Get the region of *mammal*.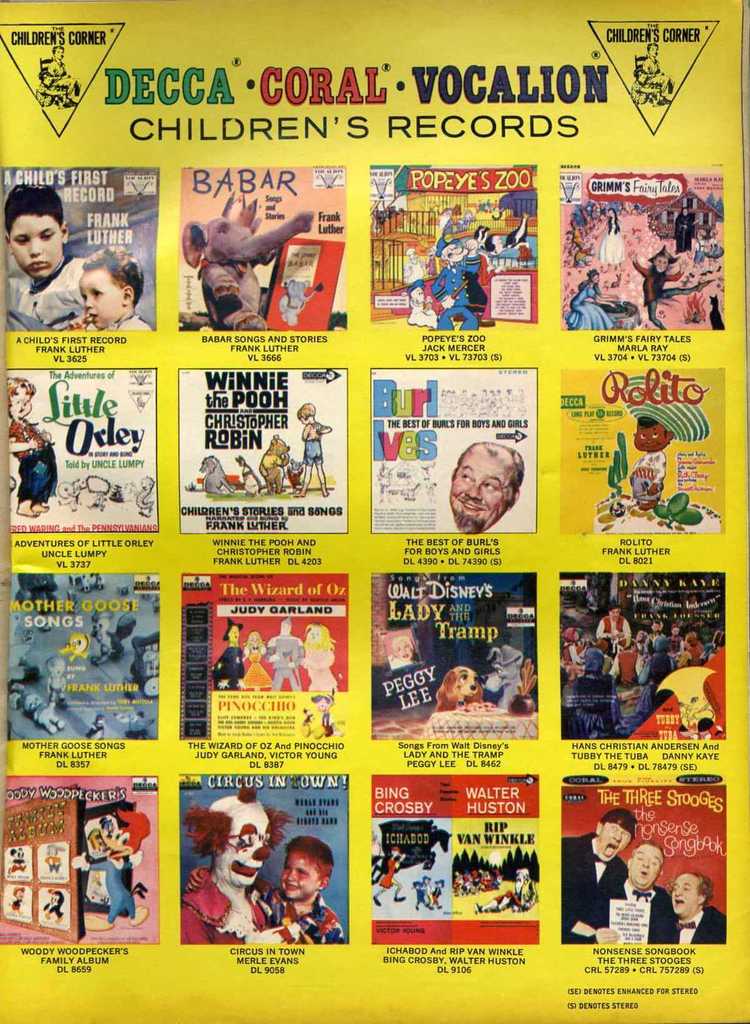
{"x1": 266, "y1": 619, "x2": 303, "y2": 691}.
